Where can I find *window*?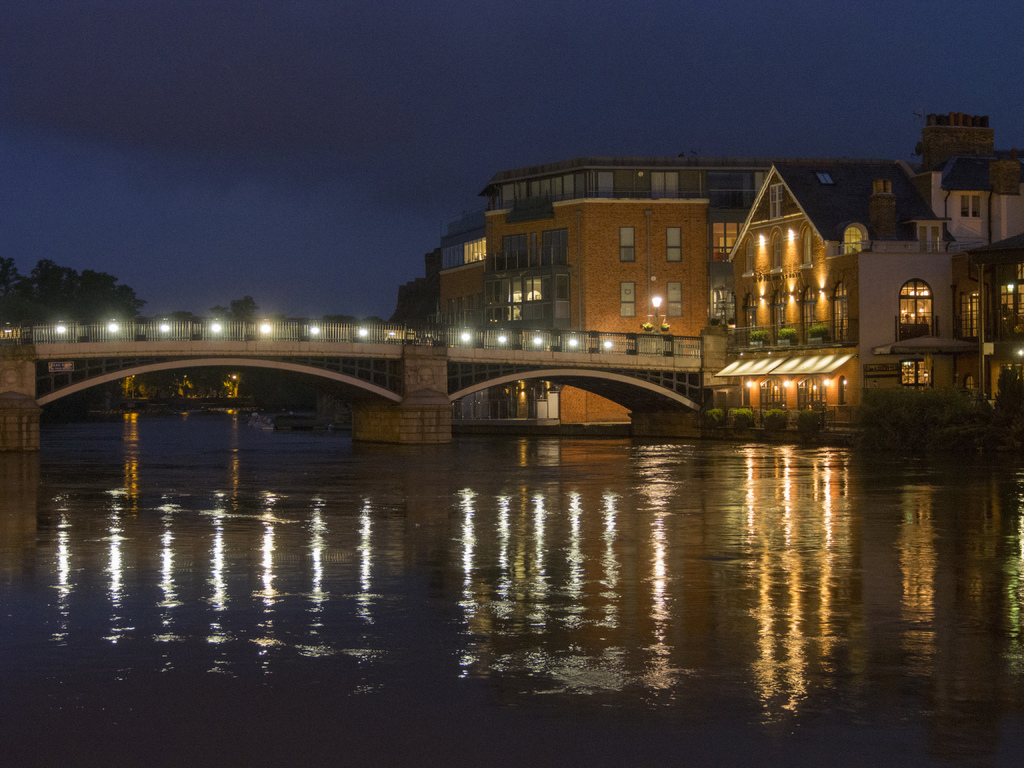
You can find it at [x1=501, y1=232, x2=528, y2=273].
